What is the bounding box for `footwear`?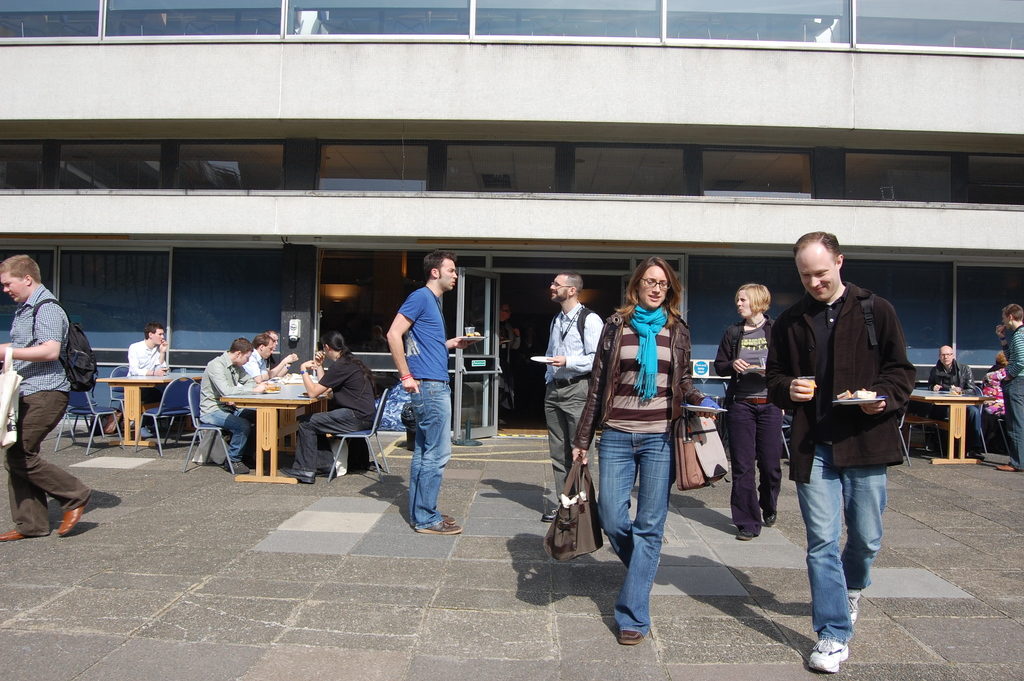
444 510 455 523.
